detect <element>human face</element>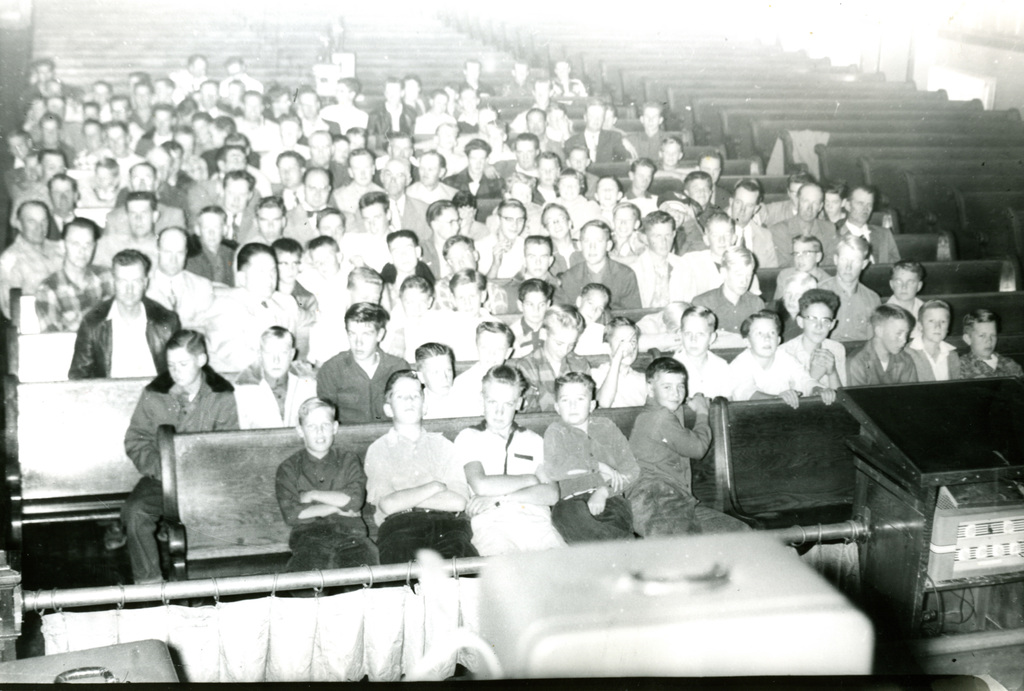
[298, 94, 321, 118]
